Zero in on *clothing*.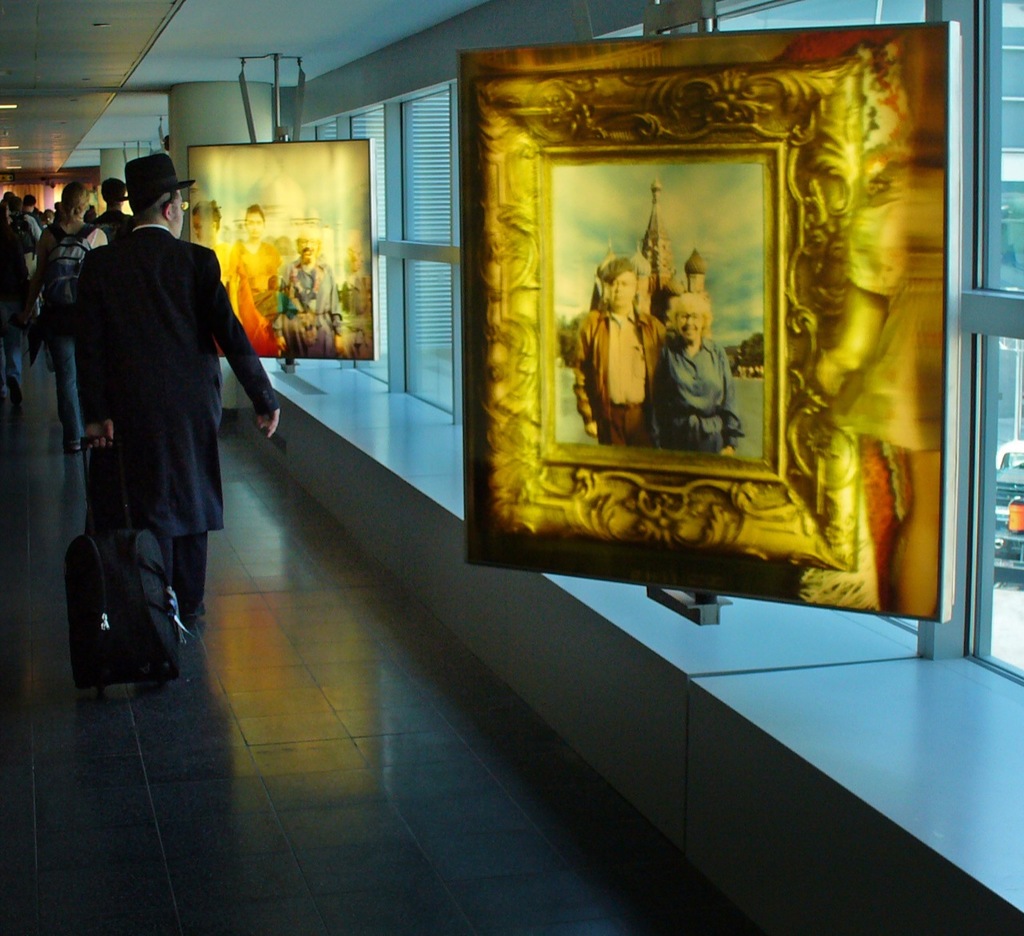
Zeroed in: (x1=222, y1=233, x2=285, y2=358).
